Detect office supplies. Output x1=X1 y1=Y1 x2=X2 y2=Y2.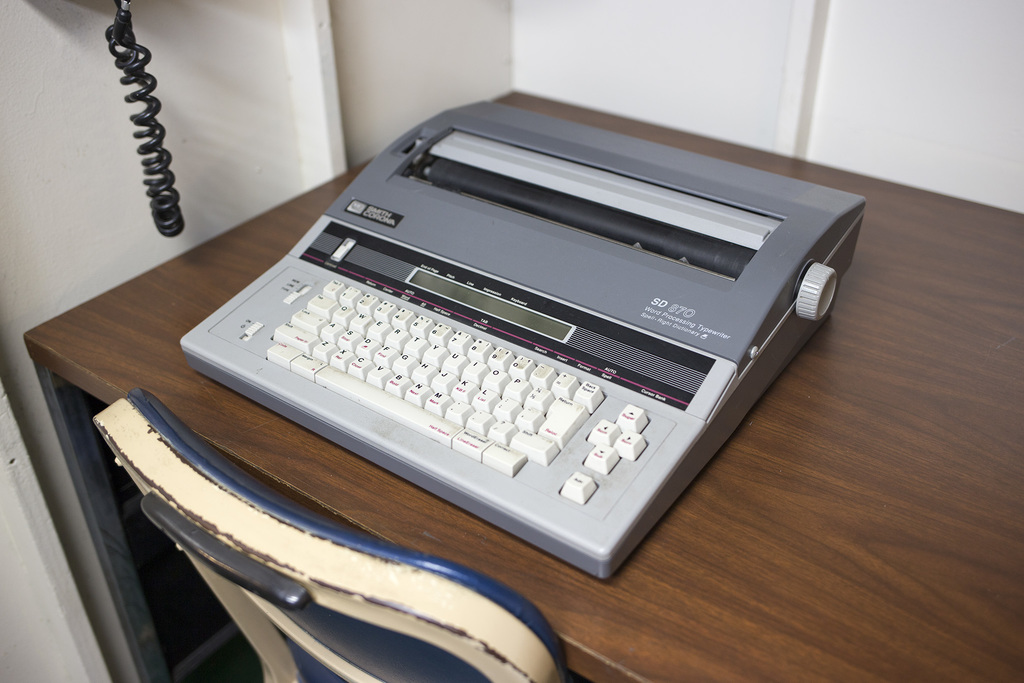
x1=175 y1=91 x2=865 y2=587.
